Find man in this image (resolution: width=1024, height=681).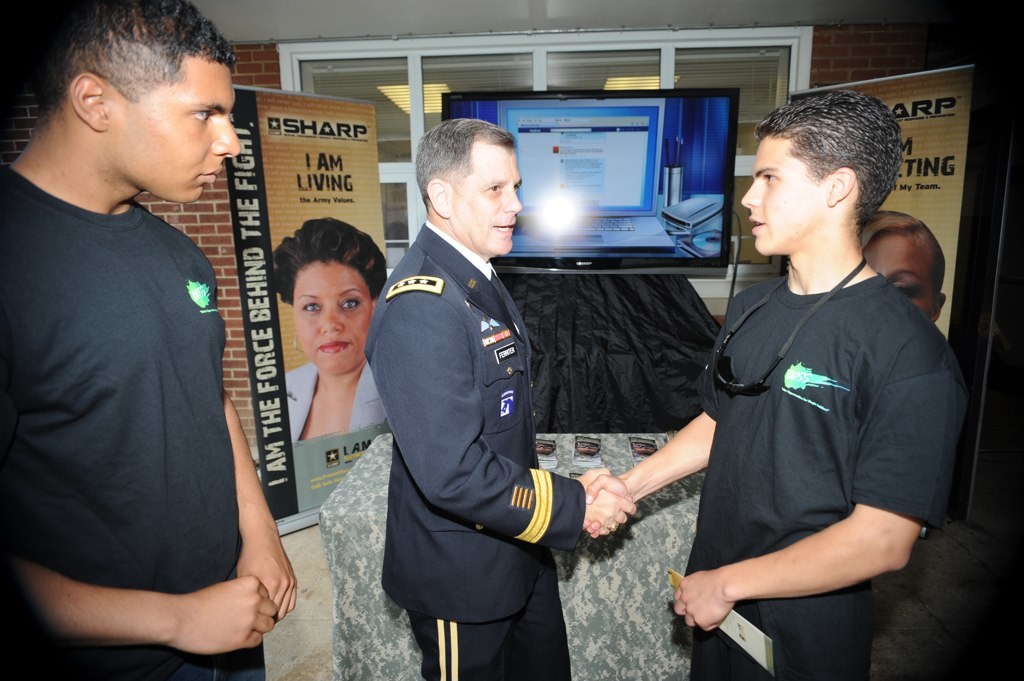
x1=583 y1=95 x2=966 y2=680.
